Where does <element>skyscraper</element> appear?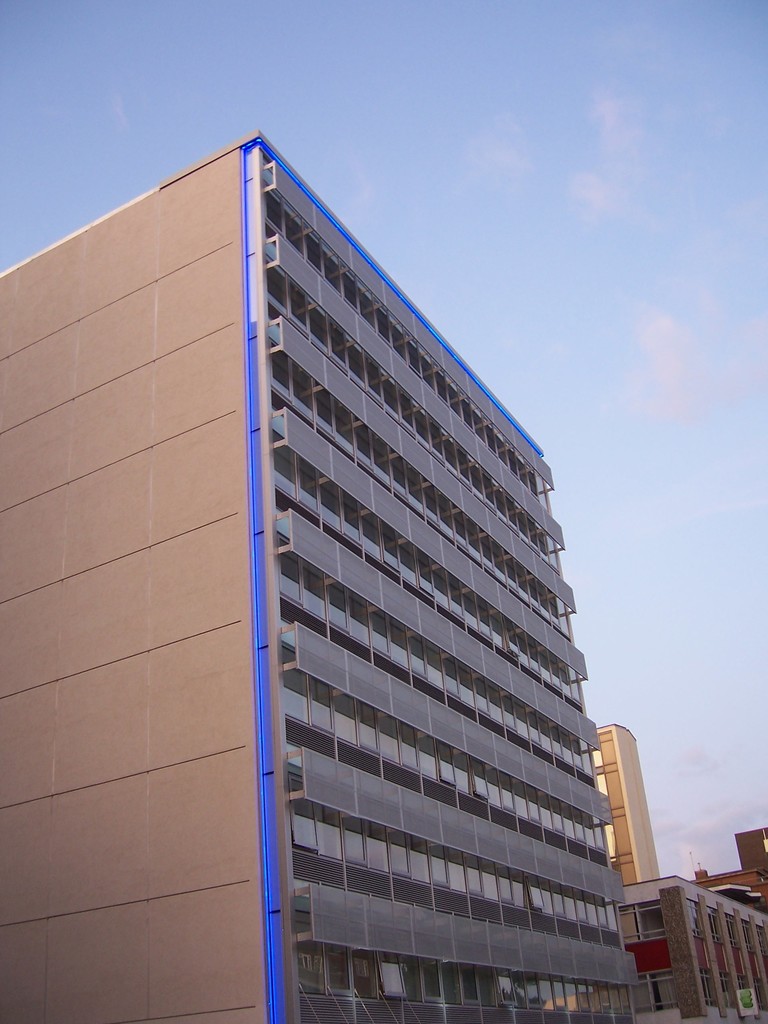
Appears at box(25, 99, 685, 1023).
